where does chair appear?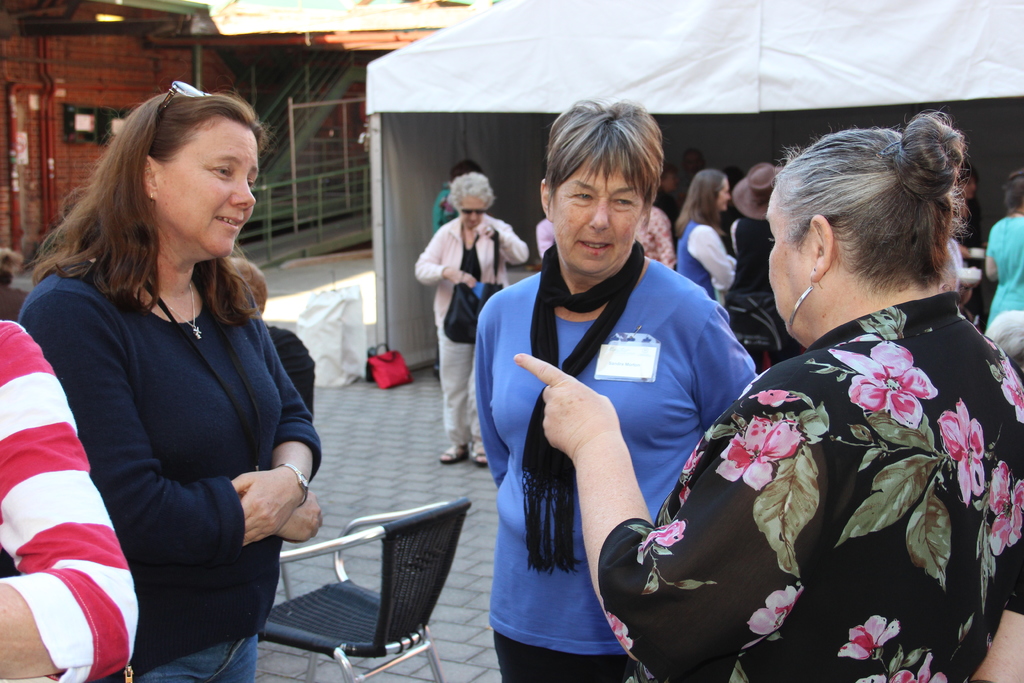
Appears at <bbox>239, 513, 476, 676</bbox>.
